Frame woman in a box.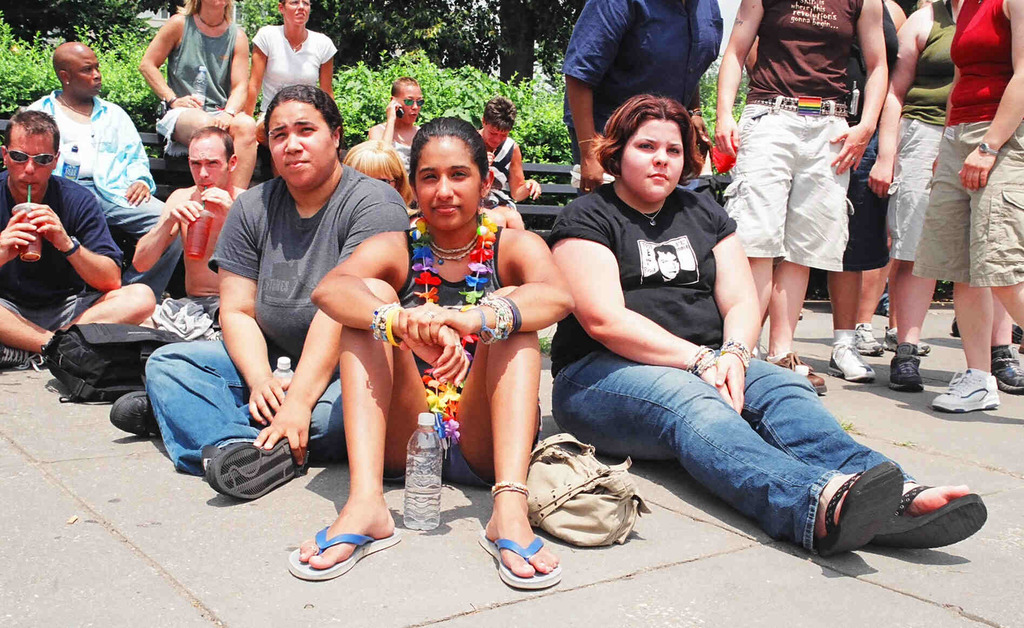
(x1=312, y1=109, x2=569, y2=602).
